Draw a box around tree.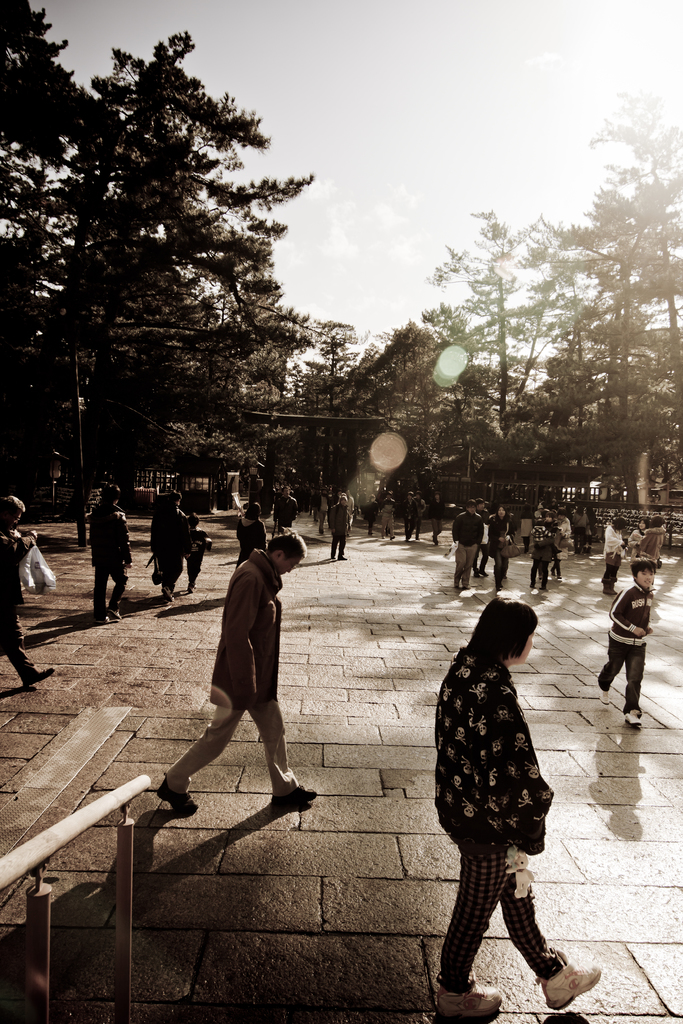
l=284, t=312, r=365, b=497.
